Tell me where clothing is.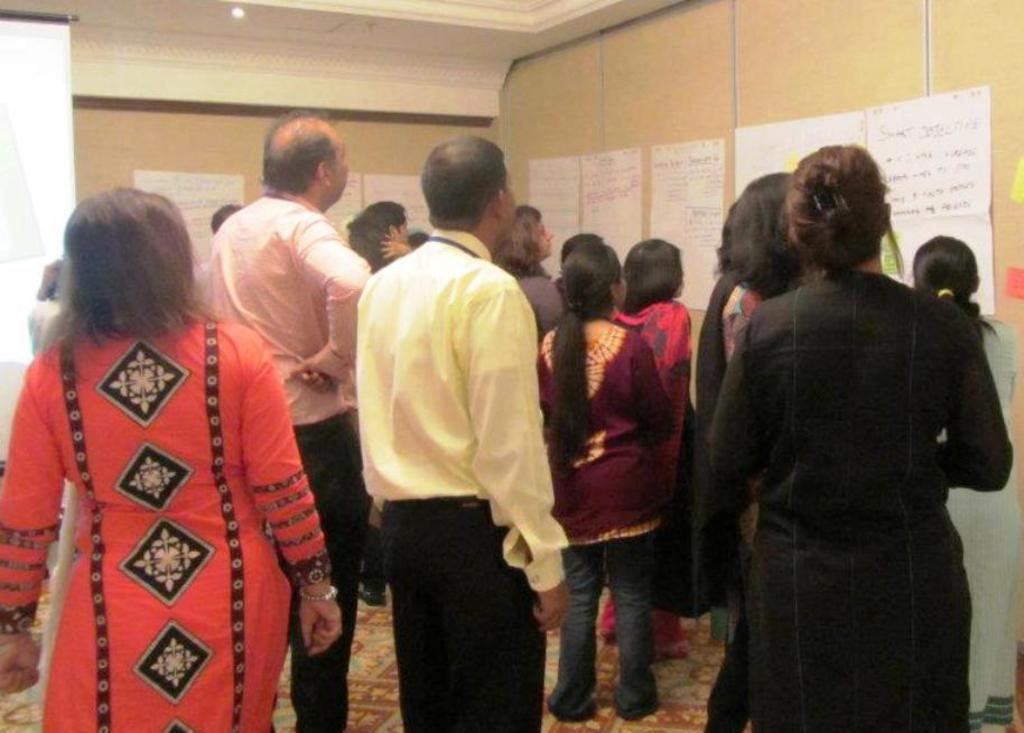
clothing is at (13, 306, 329, 702).
